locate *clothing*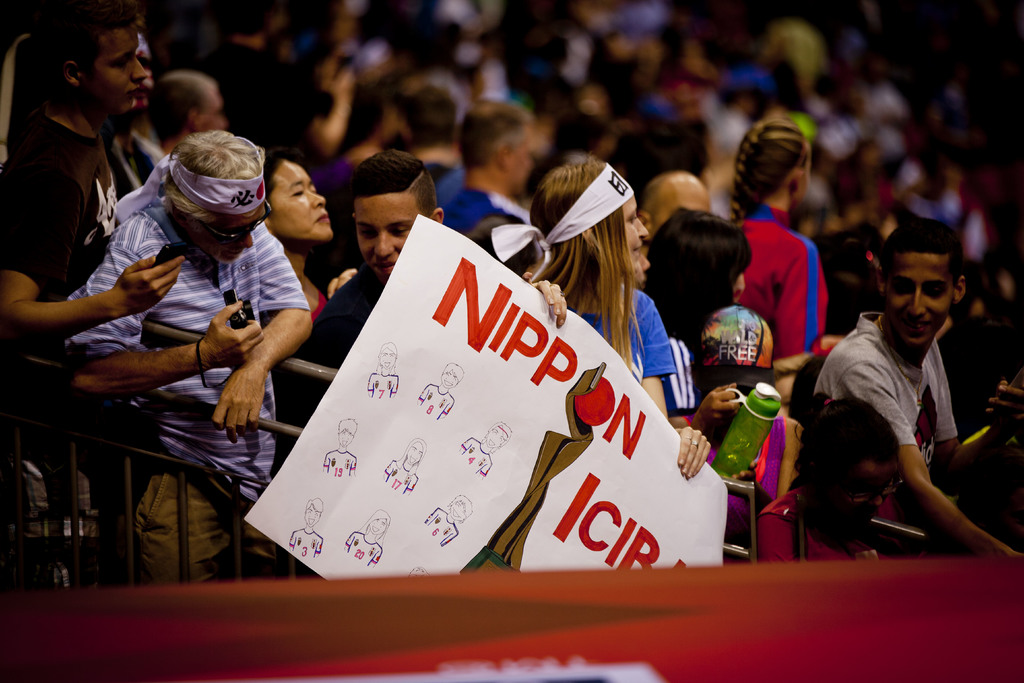
566, 278, 682, 388
